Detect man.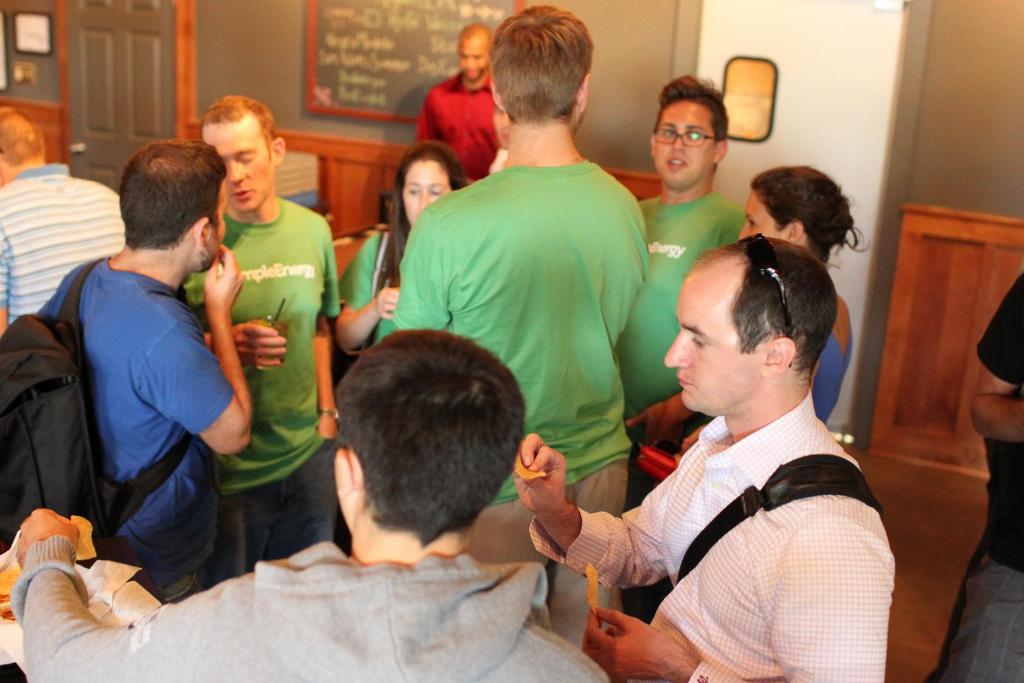
Detected at x1=420, y1=17, x2=509, y2=188.
